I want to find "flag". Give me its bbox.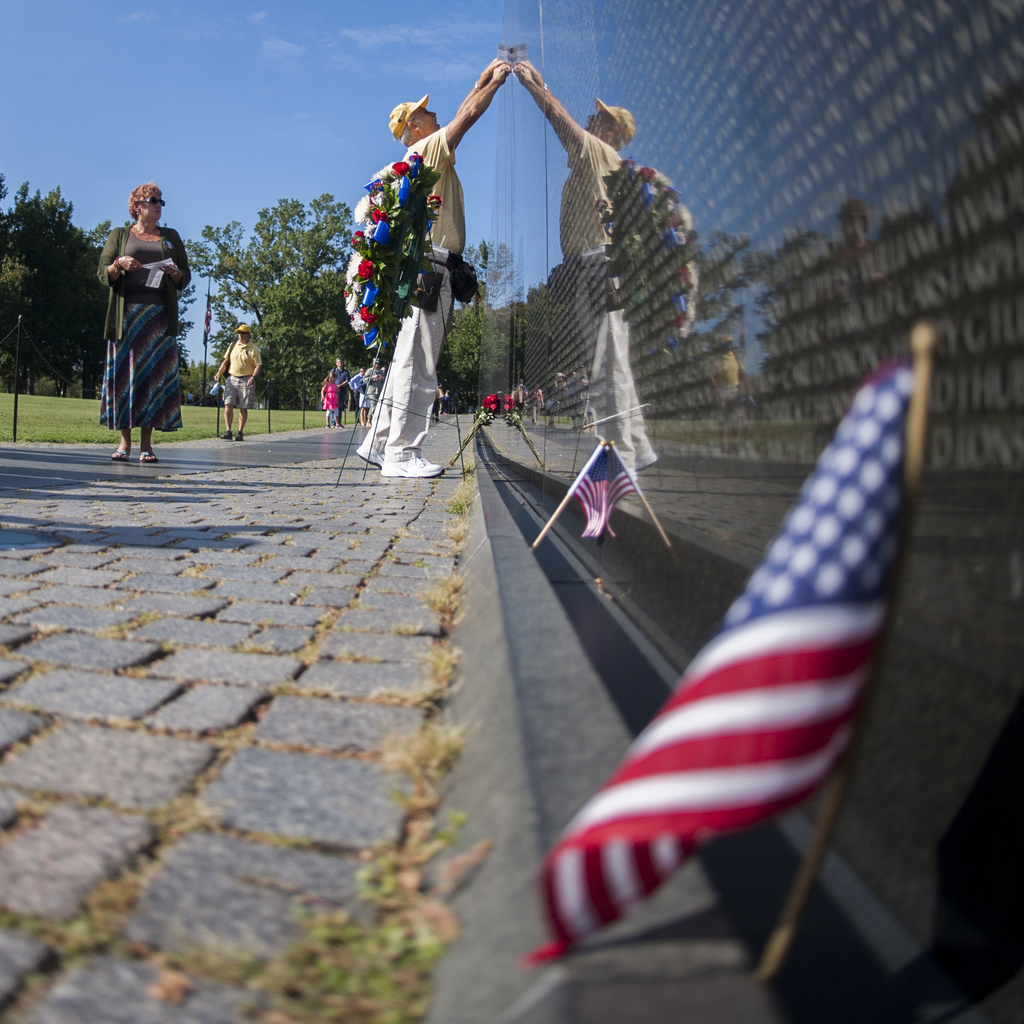
[534,398,953,1005].
